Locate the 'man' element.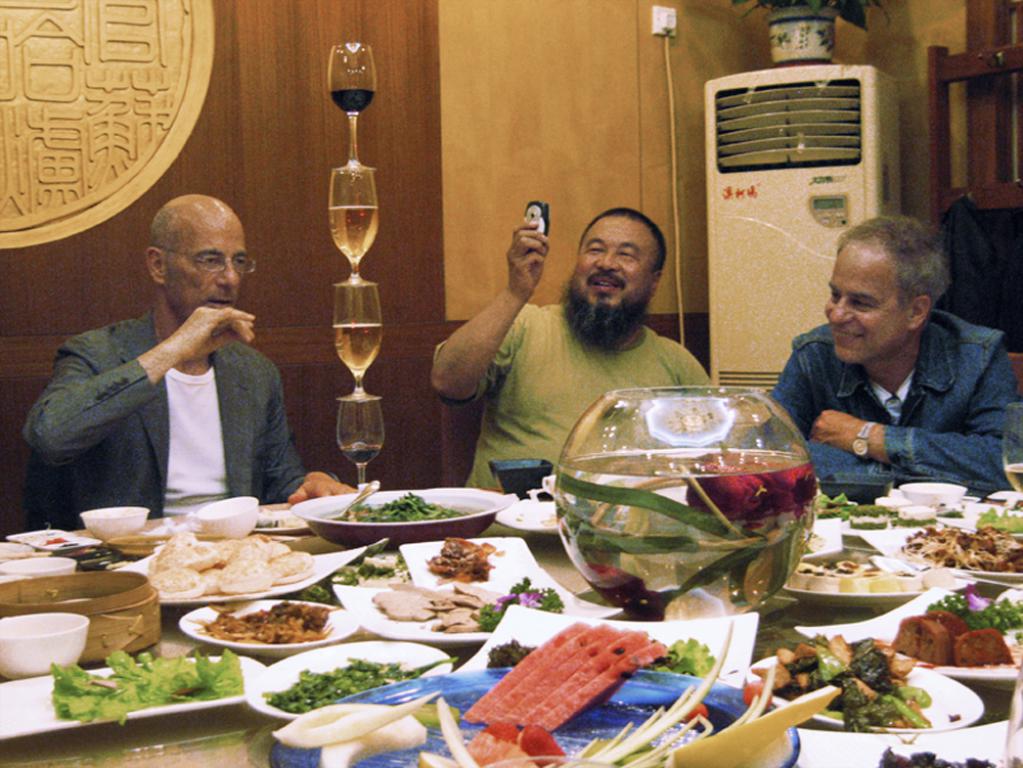
Element bbox: bbox=[742, 216, 1022, 498].
